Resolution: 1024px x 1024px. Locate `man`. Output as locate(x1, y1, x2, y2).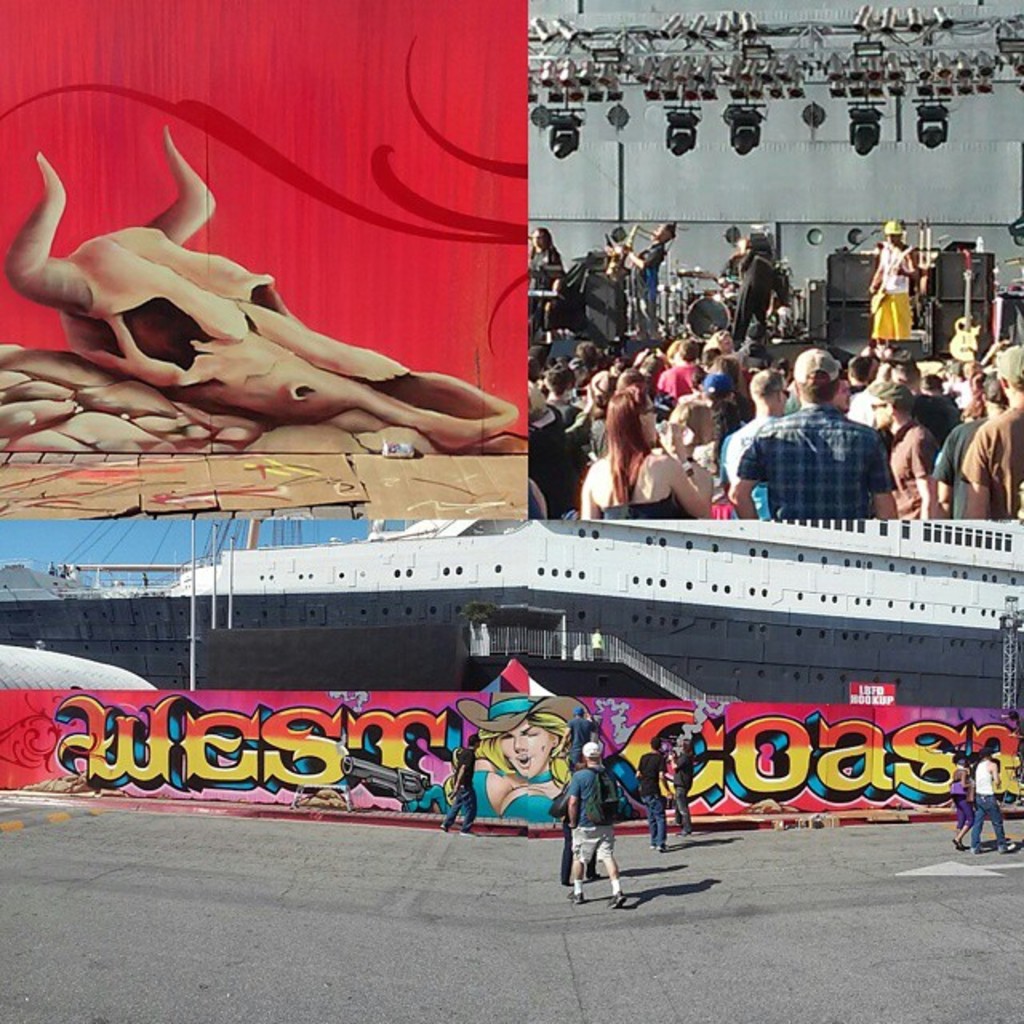
locate(637, 744, 675, 861).
